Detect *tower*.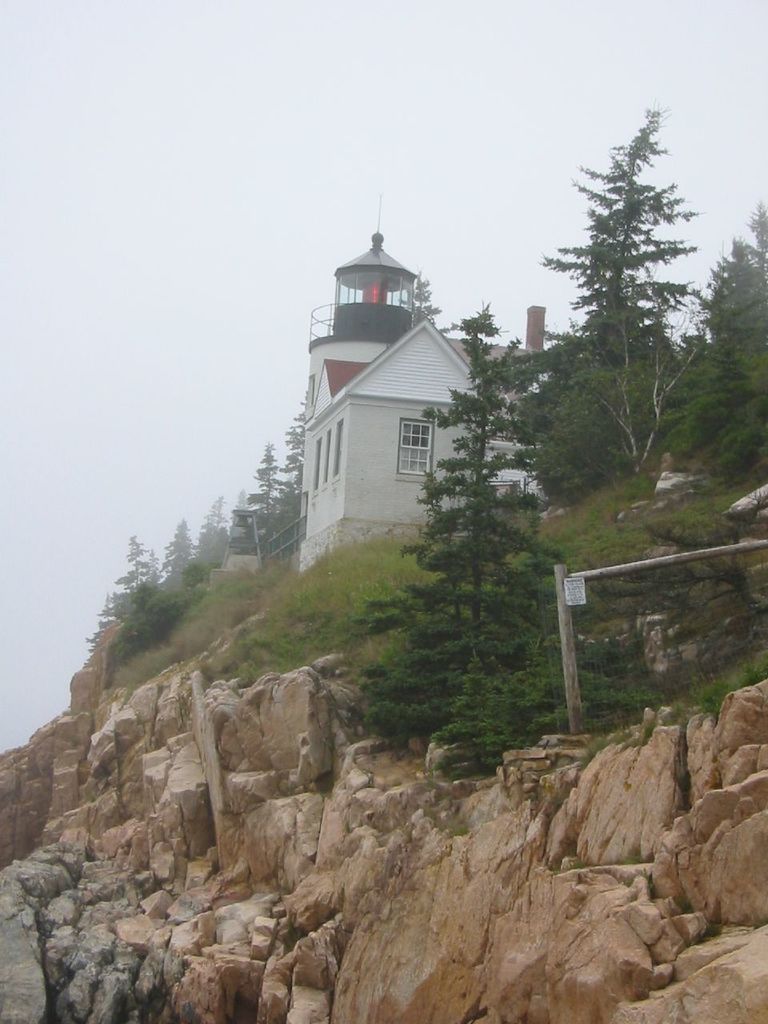
Detected at 301/204/422/438.
